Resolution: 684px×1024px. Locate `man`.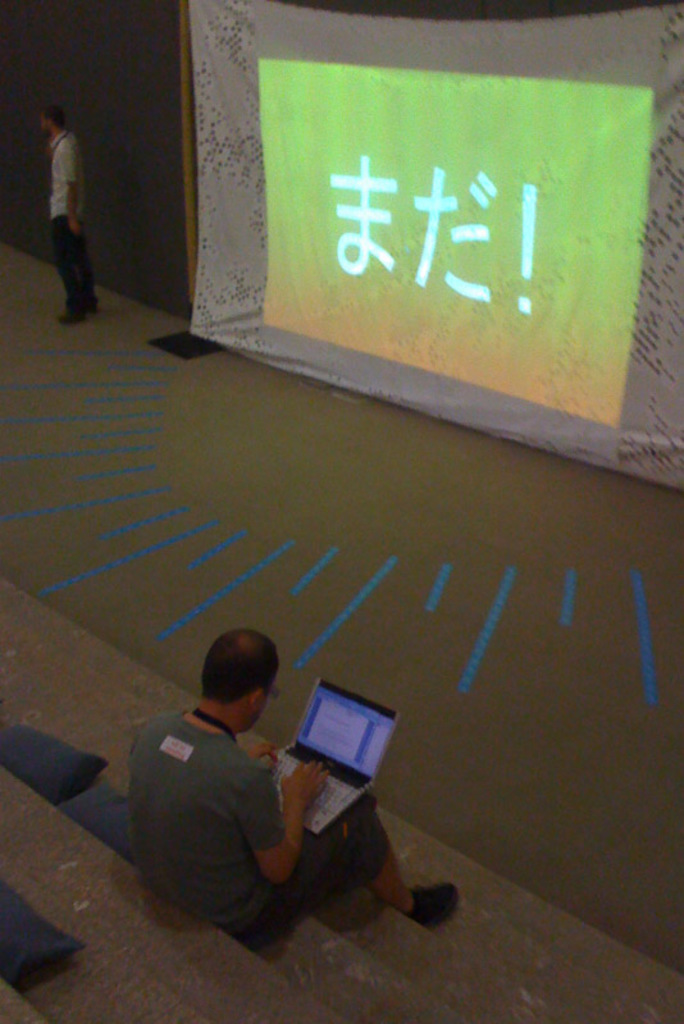
[119, 631, 389, 954].
